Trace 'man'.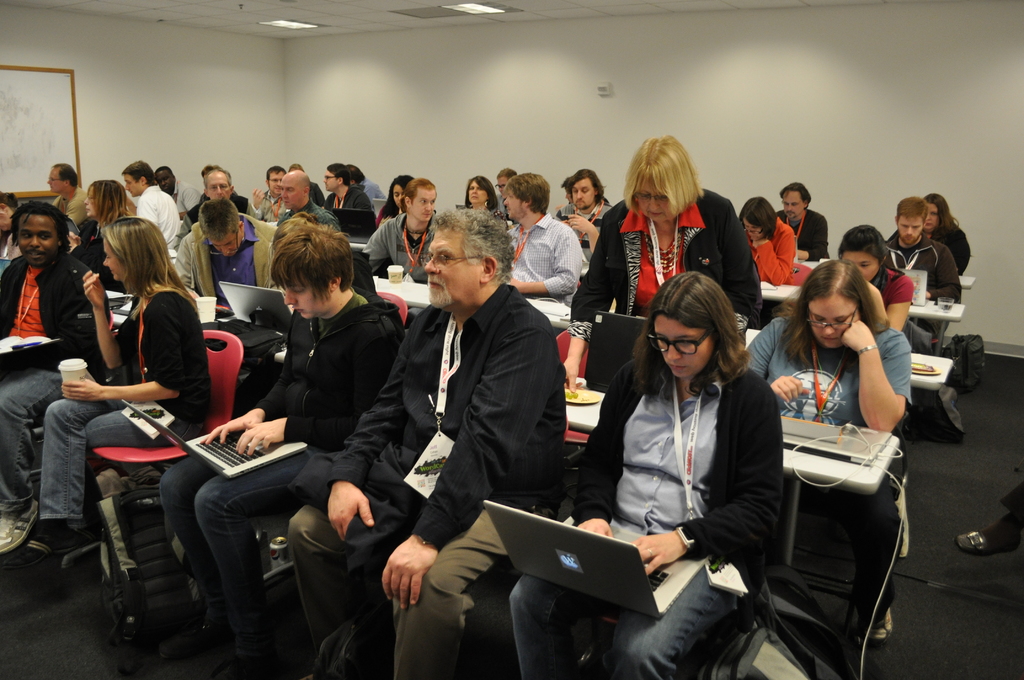
Traced to BBox(324, 164, 375, 235).
